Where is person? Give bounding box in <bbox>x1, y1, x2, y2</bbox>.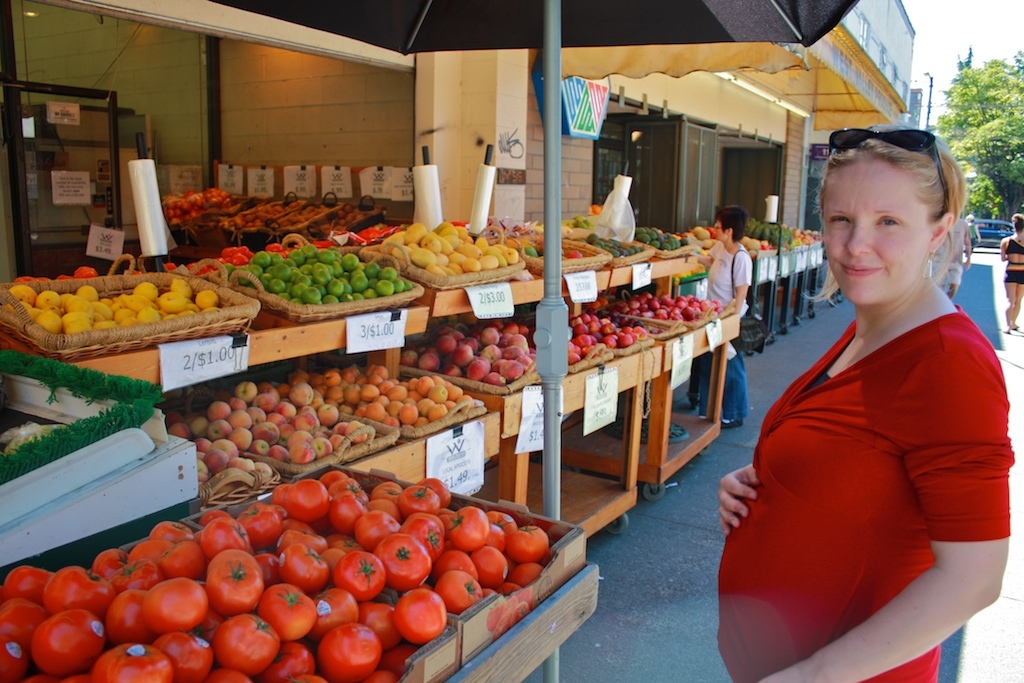
<bbox>933, 214, 973, 296</bbox>.
